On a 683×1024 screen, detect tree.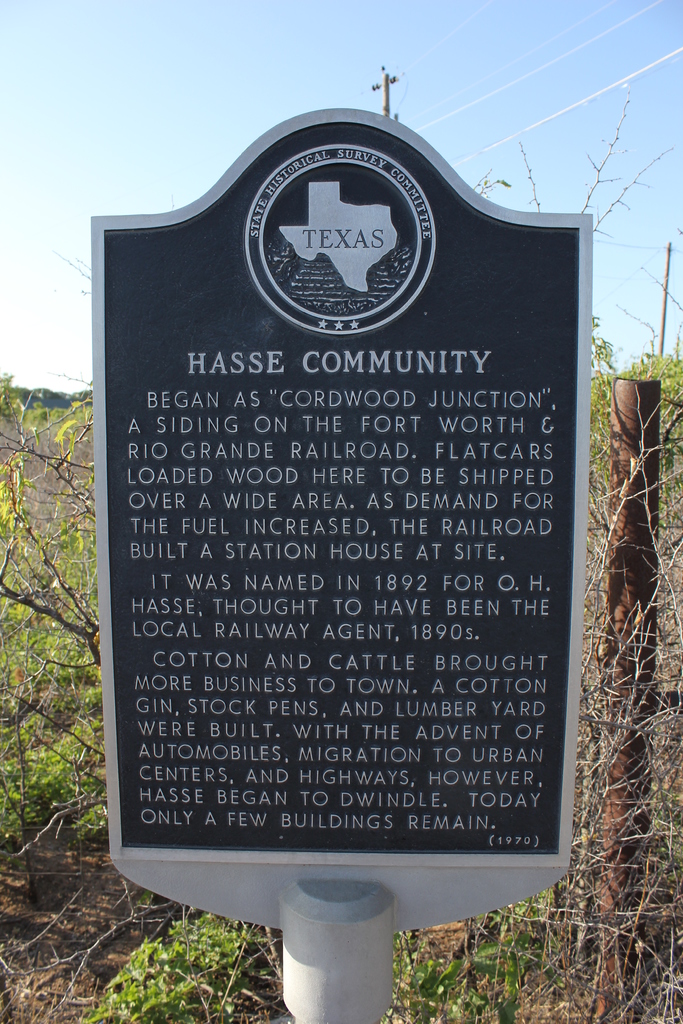
<box>17,388,74,409</box>.
